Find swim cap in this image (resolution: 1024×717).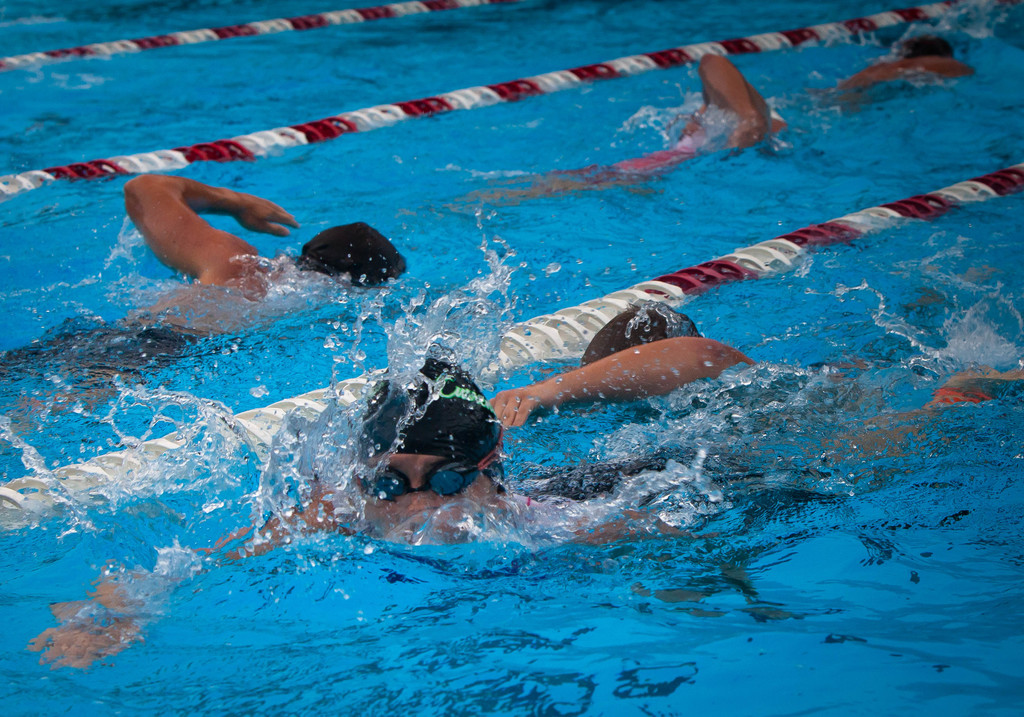
[580,296,703,366].
